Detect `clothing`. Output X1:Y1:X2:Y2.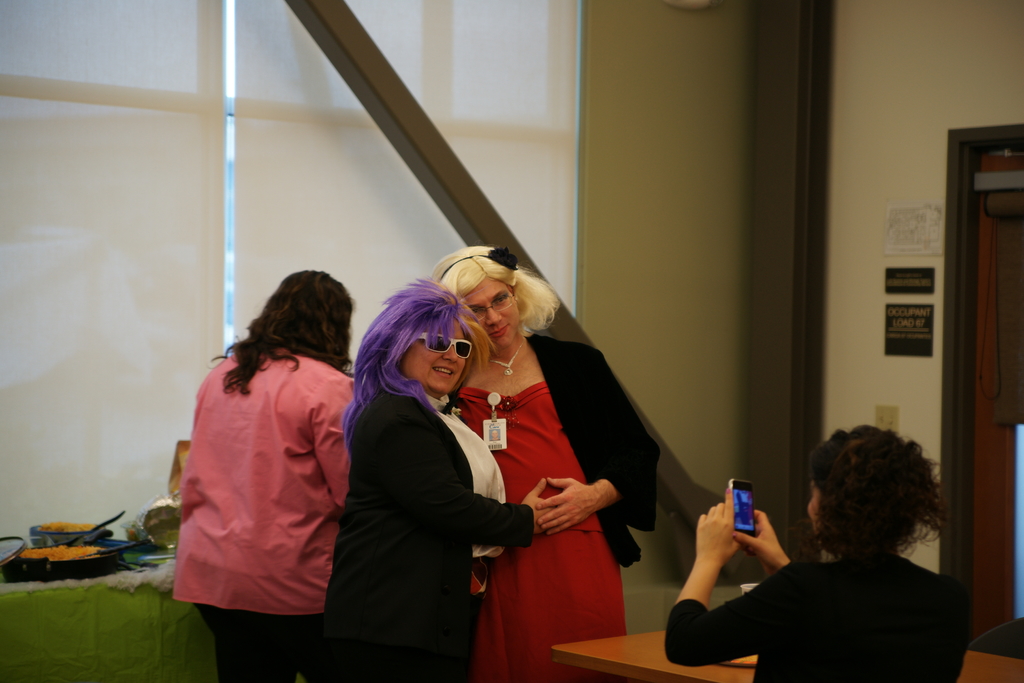
164:320:355:630.
